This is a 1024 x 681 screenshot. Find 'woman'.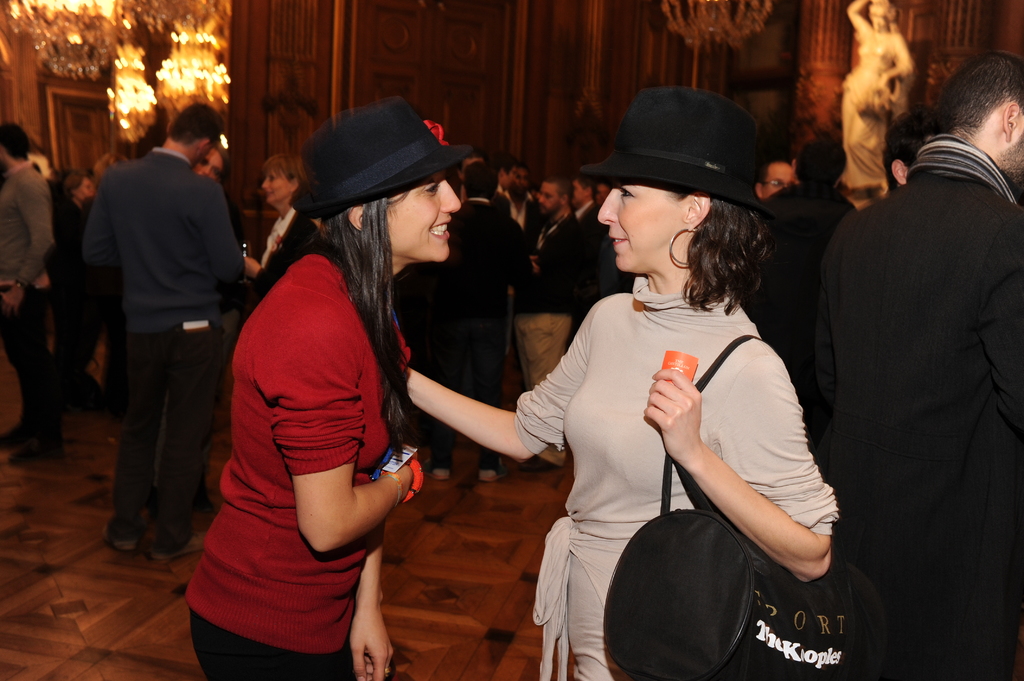
Bounding box: [179,99,480,680].
